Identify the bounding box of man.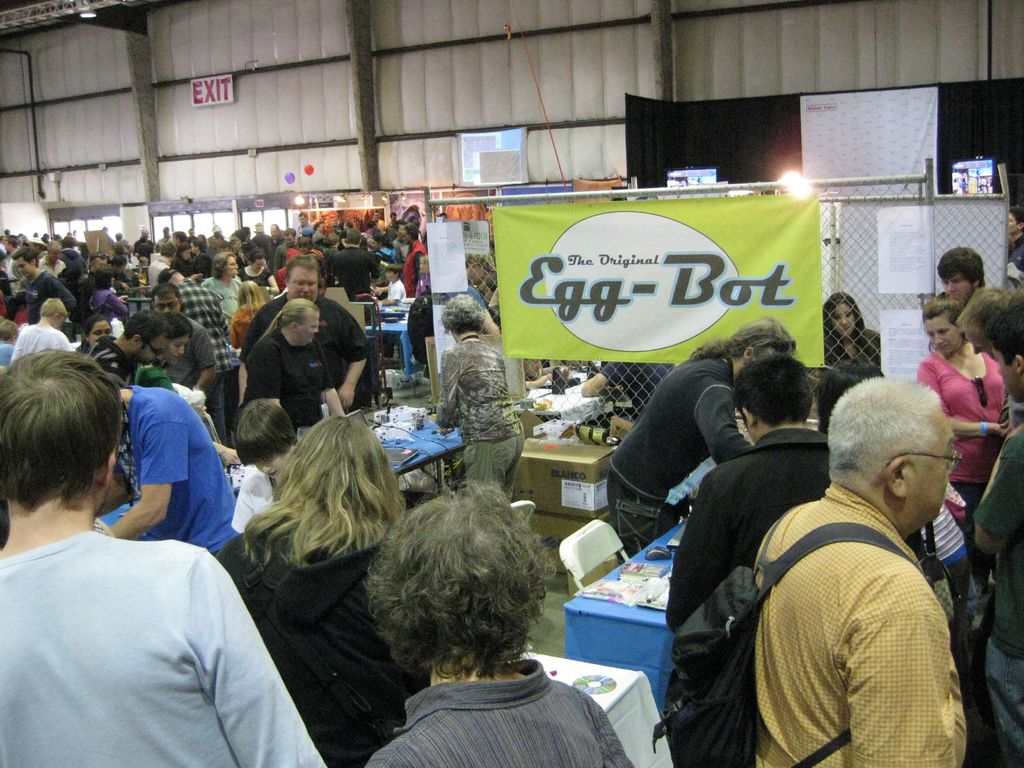
bbox=[0, 349, 328, 767].
